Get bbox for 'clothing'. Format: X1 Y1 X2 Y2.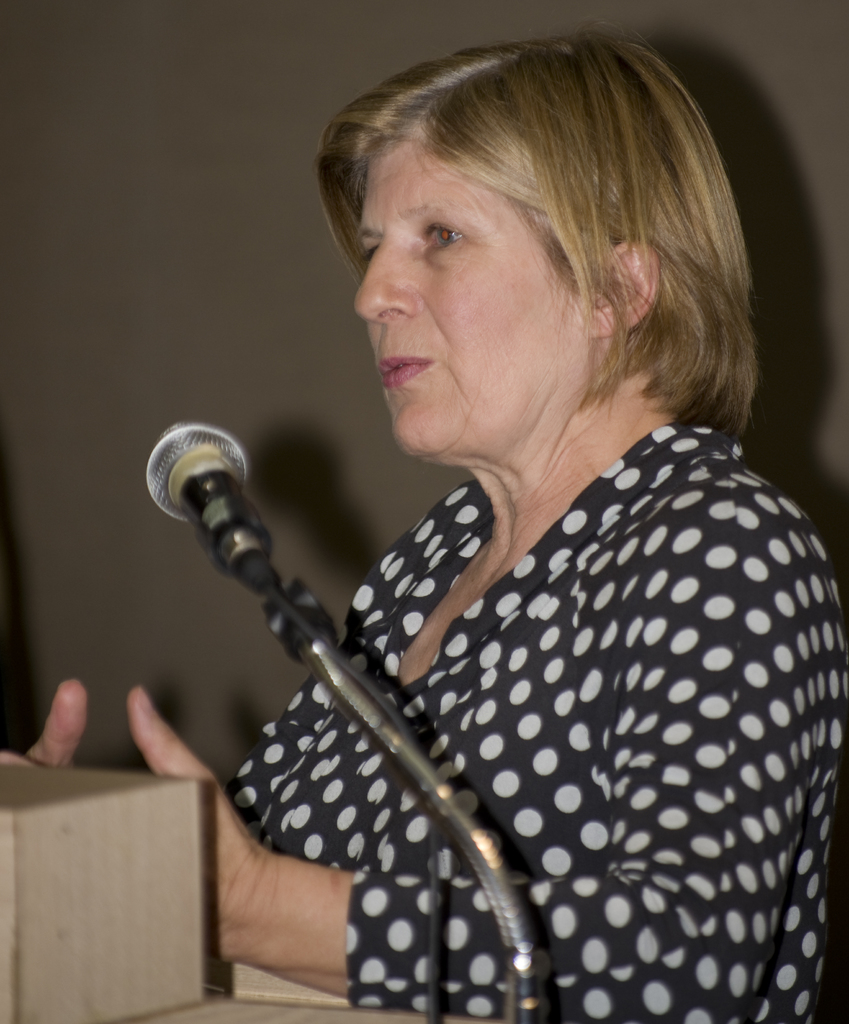
222 373 813 1013.
